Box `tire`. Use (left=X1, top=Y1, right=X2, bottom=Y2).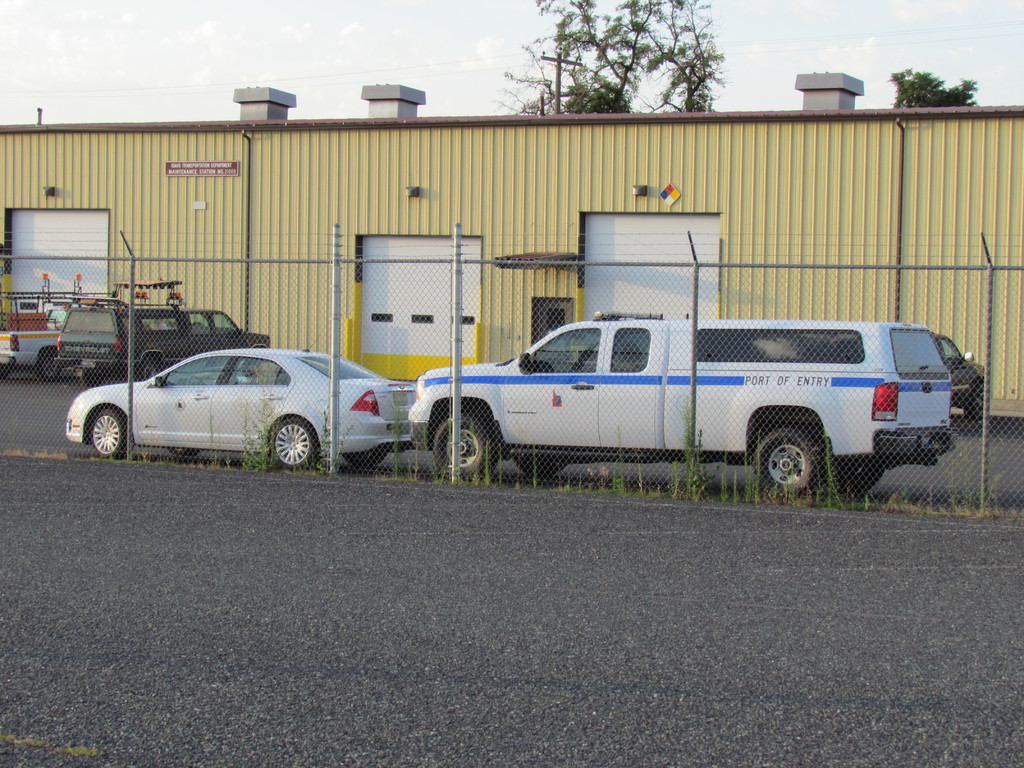
(left=434, top=417, right=497, bottom=479).
